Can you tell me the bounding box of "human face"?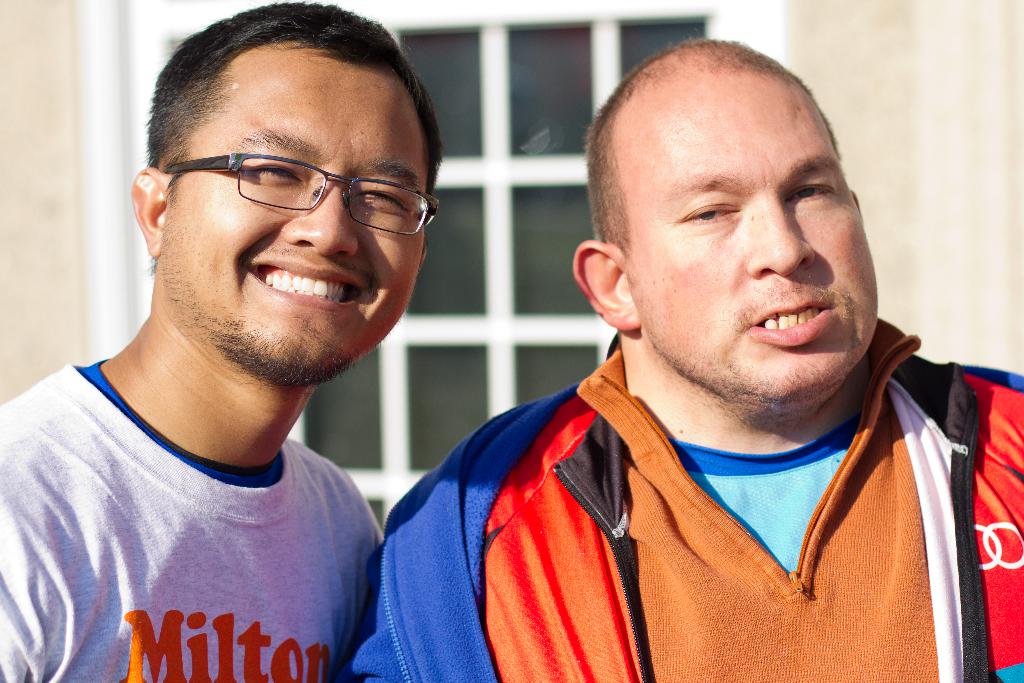
select_region(165, 58, 433, 382).
